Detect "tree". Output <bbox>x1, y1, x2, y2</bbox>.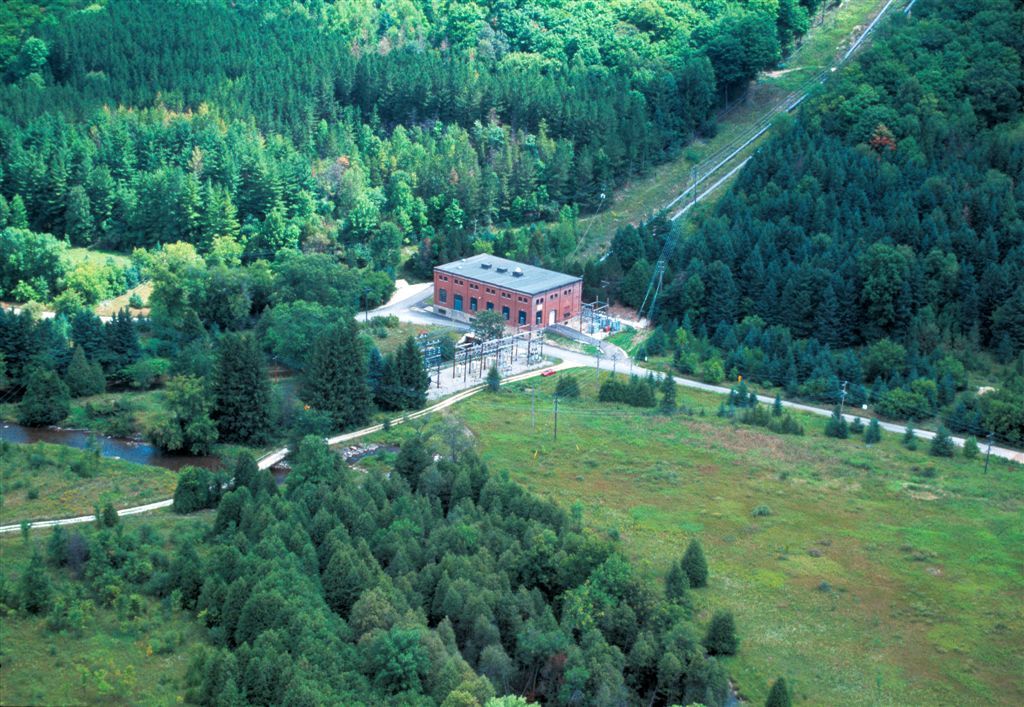
<bbox>365, 471, 390, 508</bbox>.
